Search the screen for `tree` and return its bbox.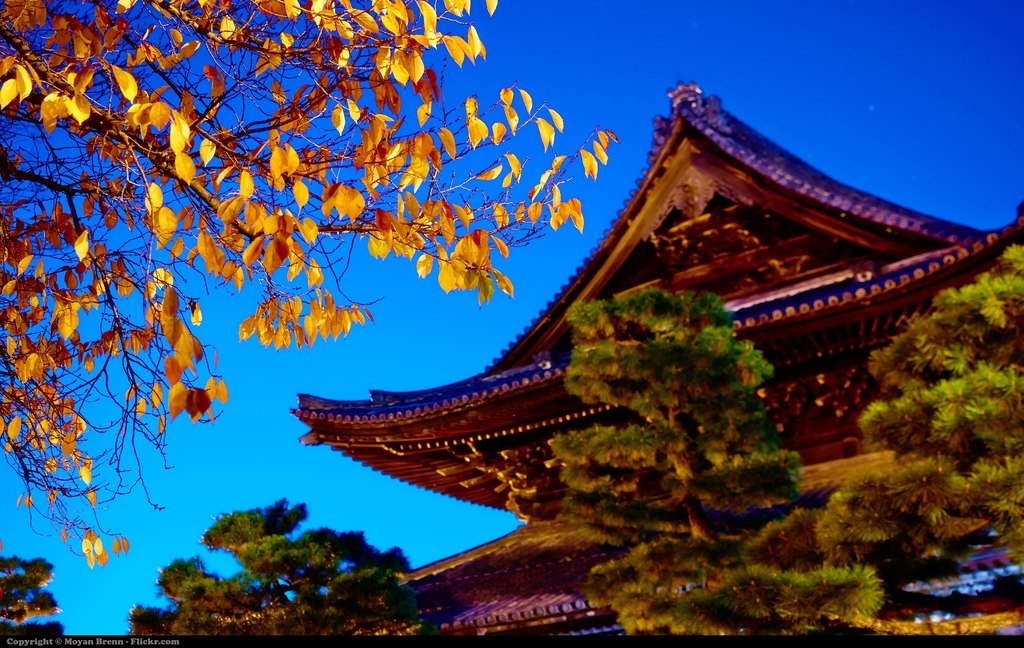
Found: crop(525, 282, 886, 644).
